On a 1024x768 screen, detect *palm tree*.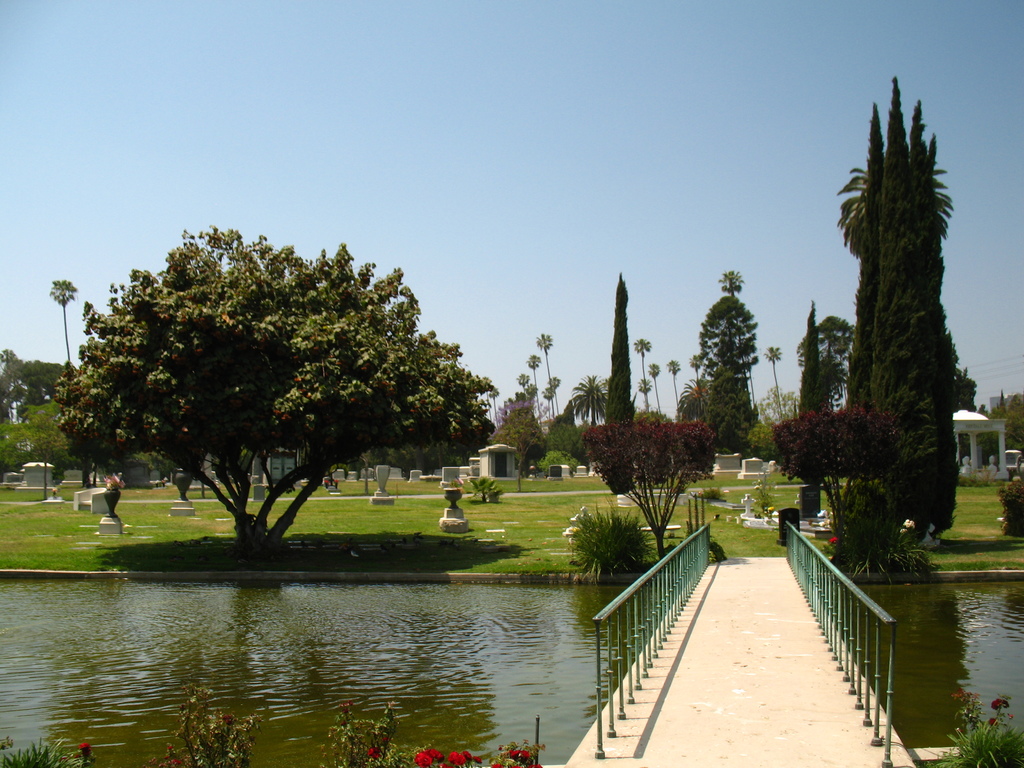
[x1=636, y1=377, x2=650, y2=417].
